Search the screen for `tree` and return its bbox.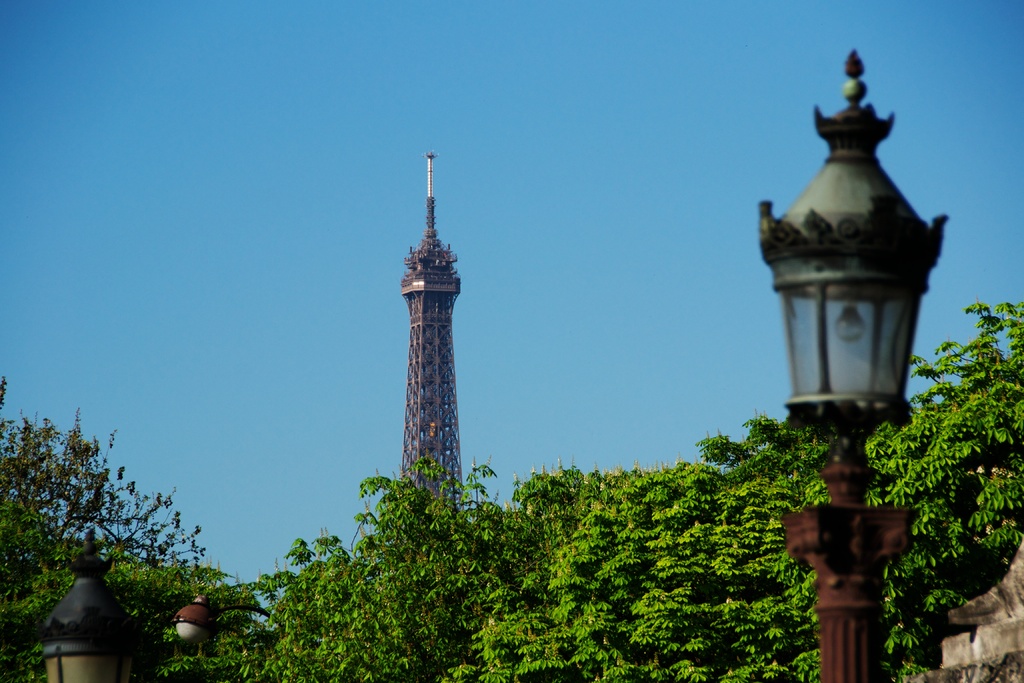
Found: [left=0, top=359, right=915, bottom=682].
